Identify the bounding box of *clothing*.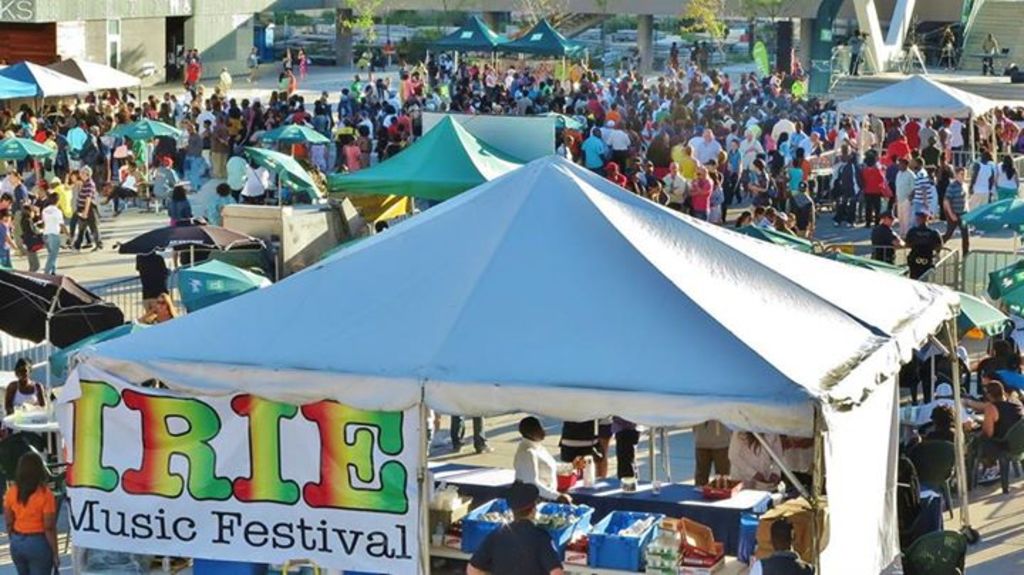
bbox=(727, 430, 781, 480).
